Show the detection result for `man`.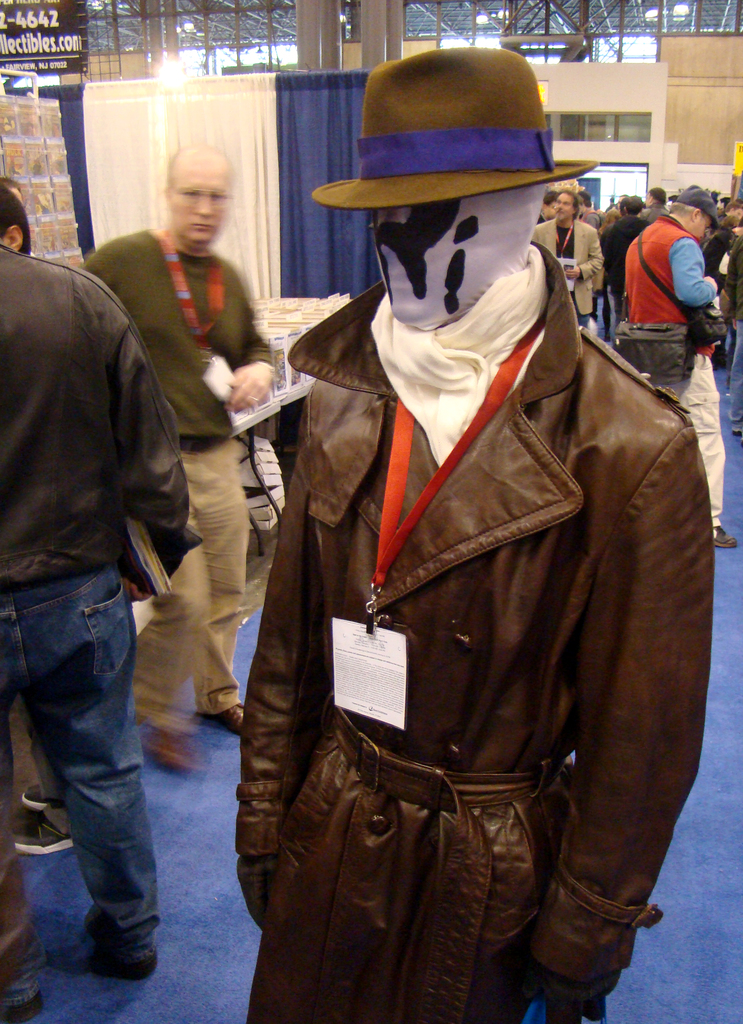
bbox(79, 145, 269, 774).
